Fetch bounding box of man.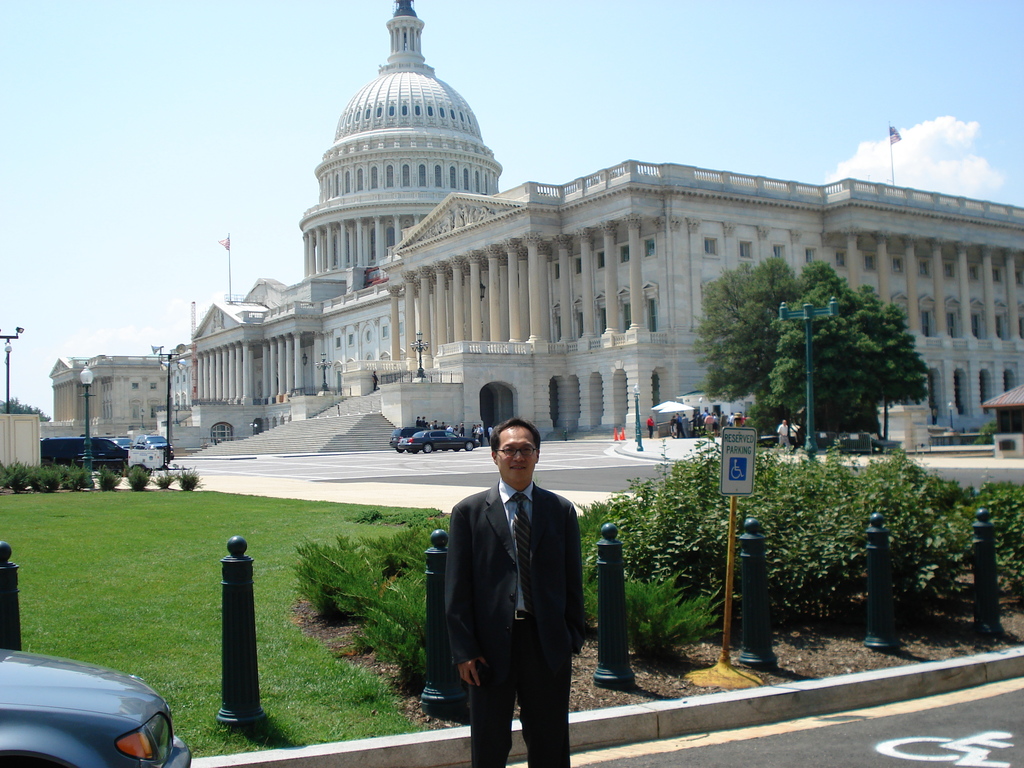
Bbox: x1=422 y1=413 x2=588 y2=753.
